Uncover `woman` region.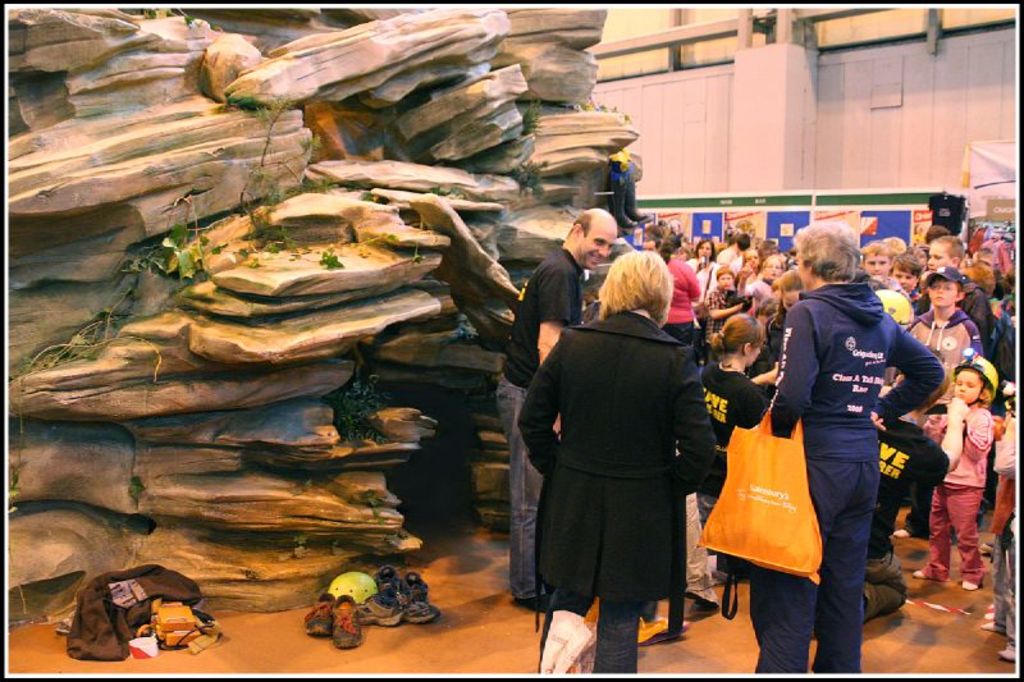
Uncovered: <box>659,238,699,349</box>.
